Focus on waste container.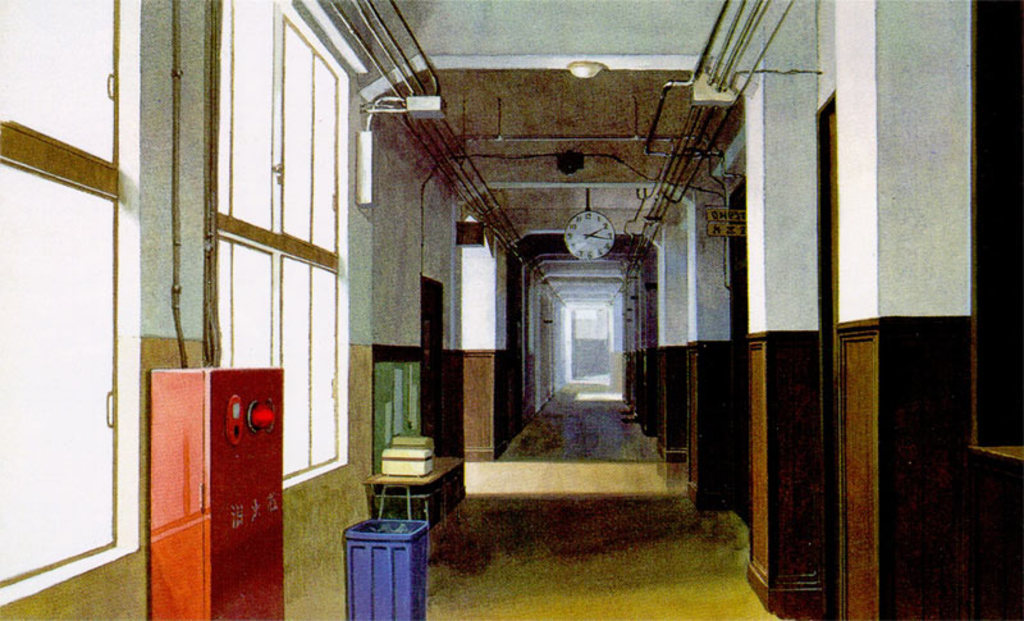
Focused at <box>362,520,433,620</box>.
